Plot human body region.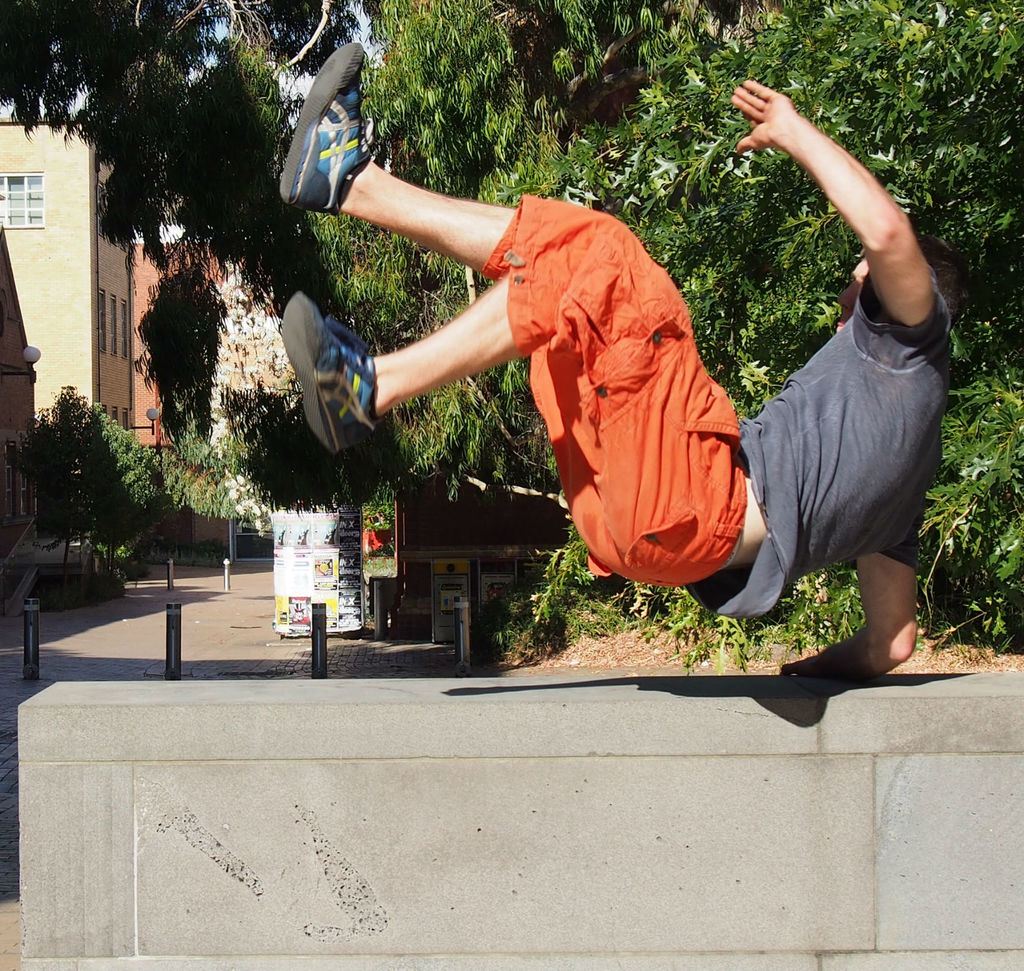
Plotted at 269/6/982/704.
